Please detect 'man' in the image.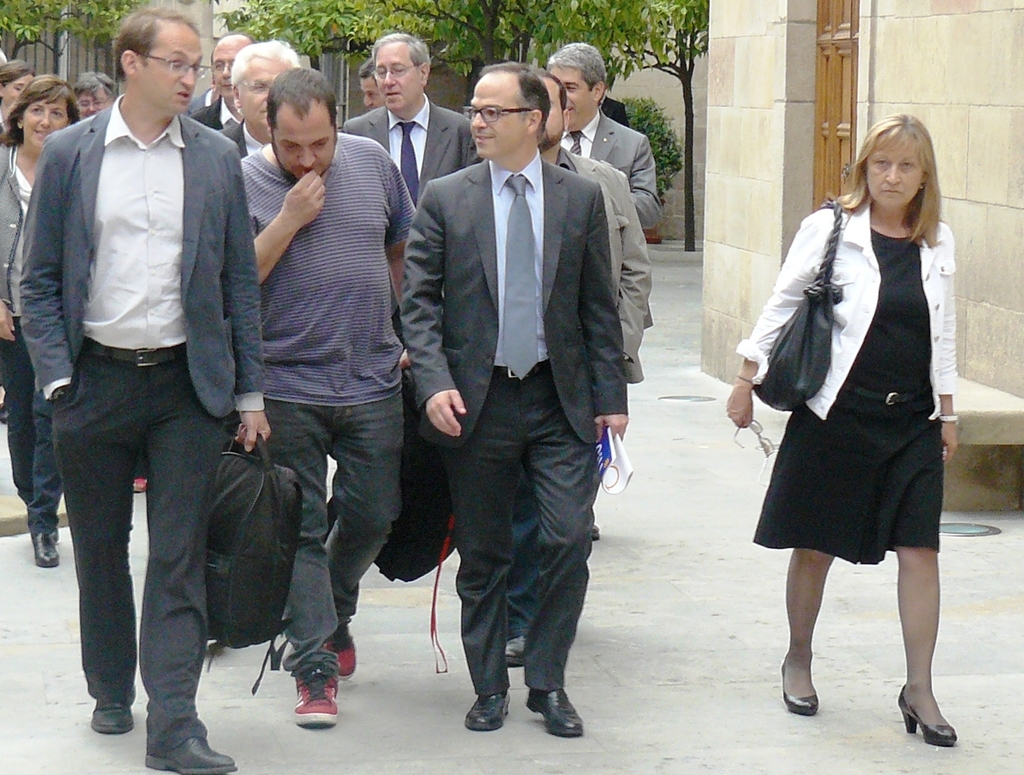
x1=495, y1=66, x2=659, y2=673.
